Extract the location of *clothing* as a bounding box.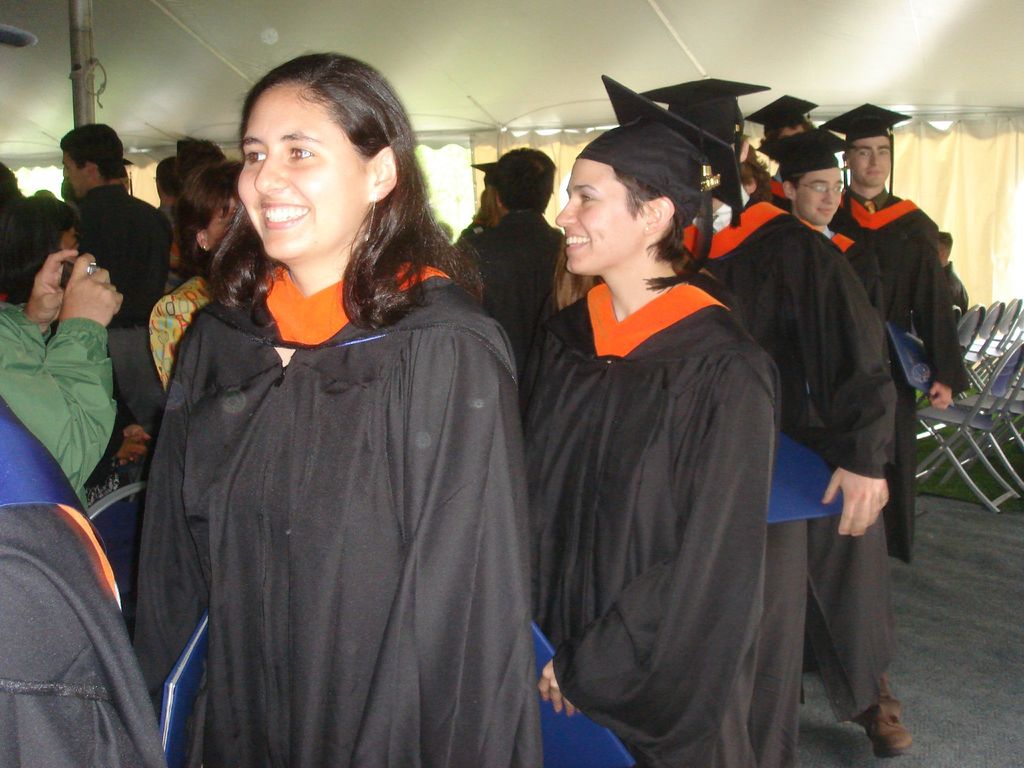
pyautogui.locateOnScreen(0, 260, 134, 508).
